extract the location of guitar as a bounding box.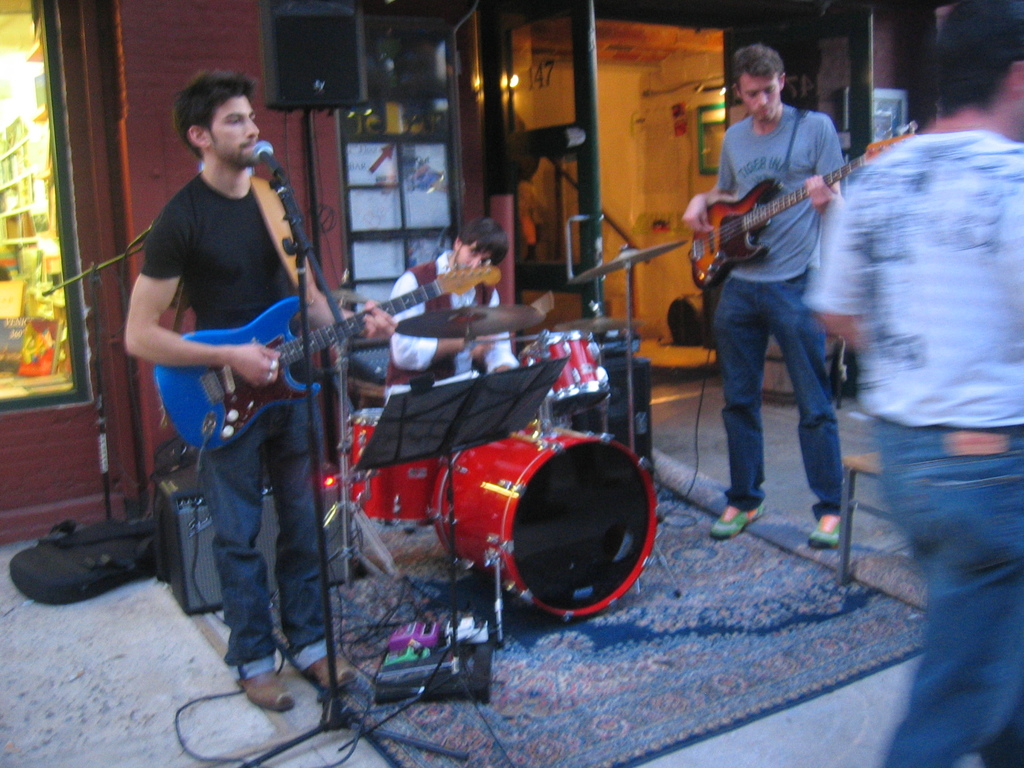
{"x1": 158, "y1": 252, "x2": 505, "y2": 466}.
